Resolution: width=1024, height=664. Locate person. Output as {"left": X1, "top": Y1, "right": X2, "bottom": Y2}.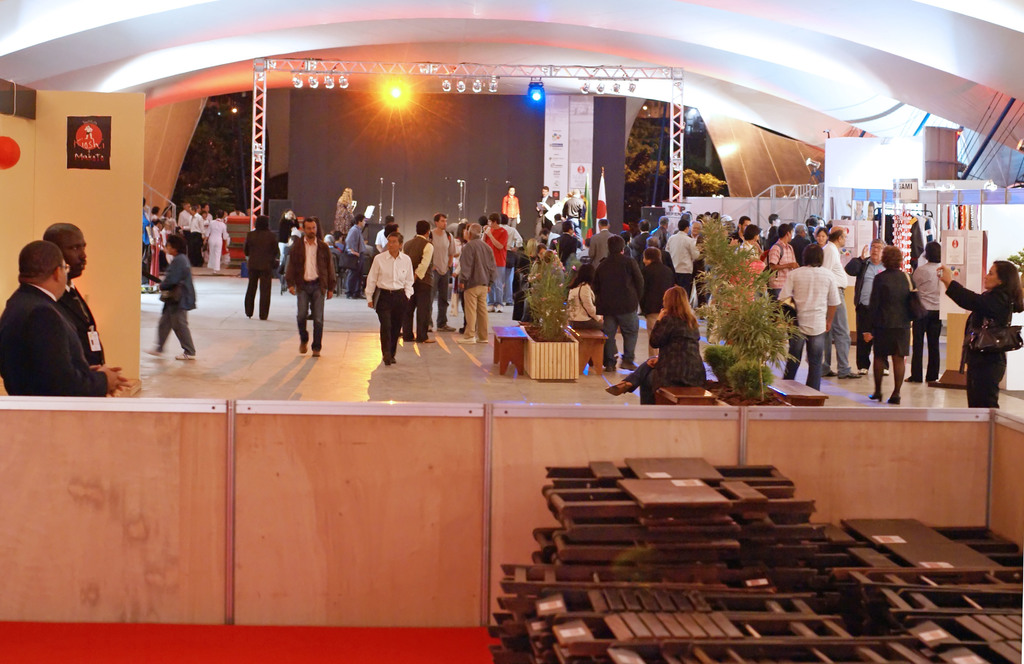
{"left": 811, "top": 220, "right": 862, "bottom": 378}.
